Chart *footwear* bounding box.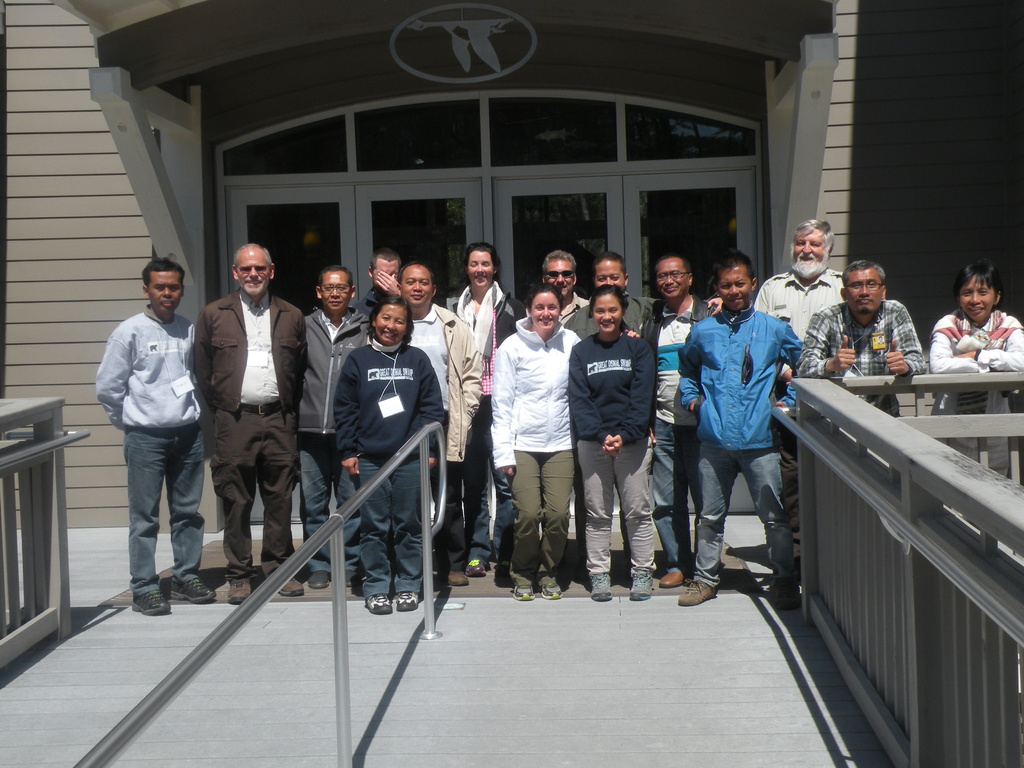
Charted: BBox(657, 569, 696, 590).
